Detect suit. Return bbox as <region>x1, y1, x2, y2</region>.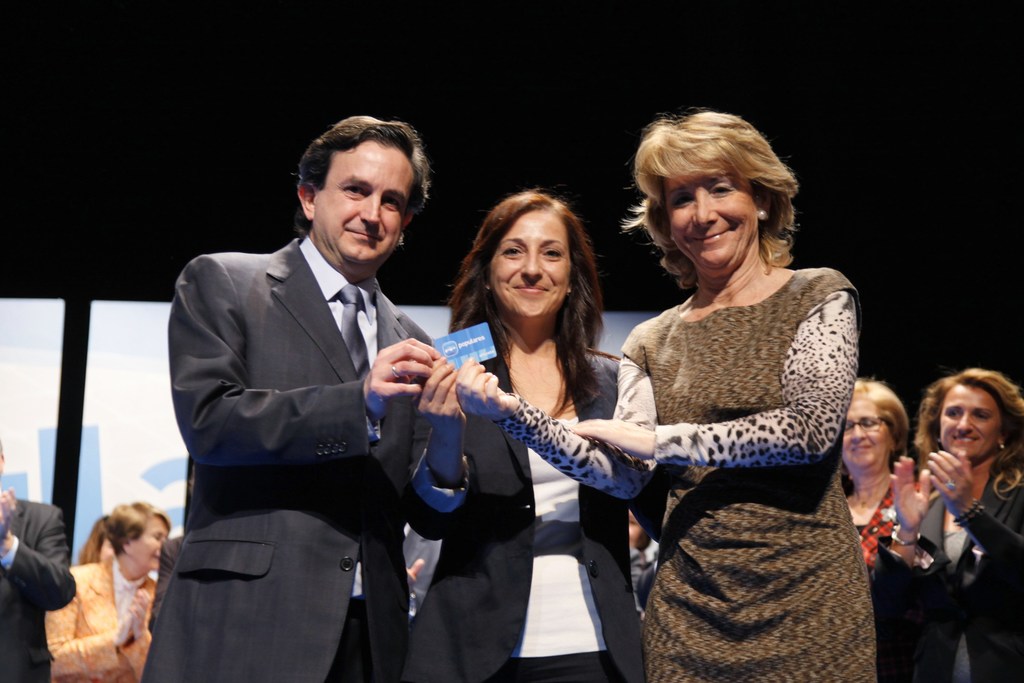
<region>0, 497, 77, 682</region>.
